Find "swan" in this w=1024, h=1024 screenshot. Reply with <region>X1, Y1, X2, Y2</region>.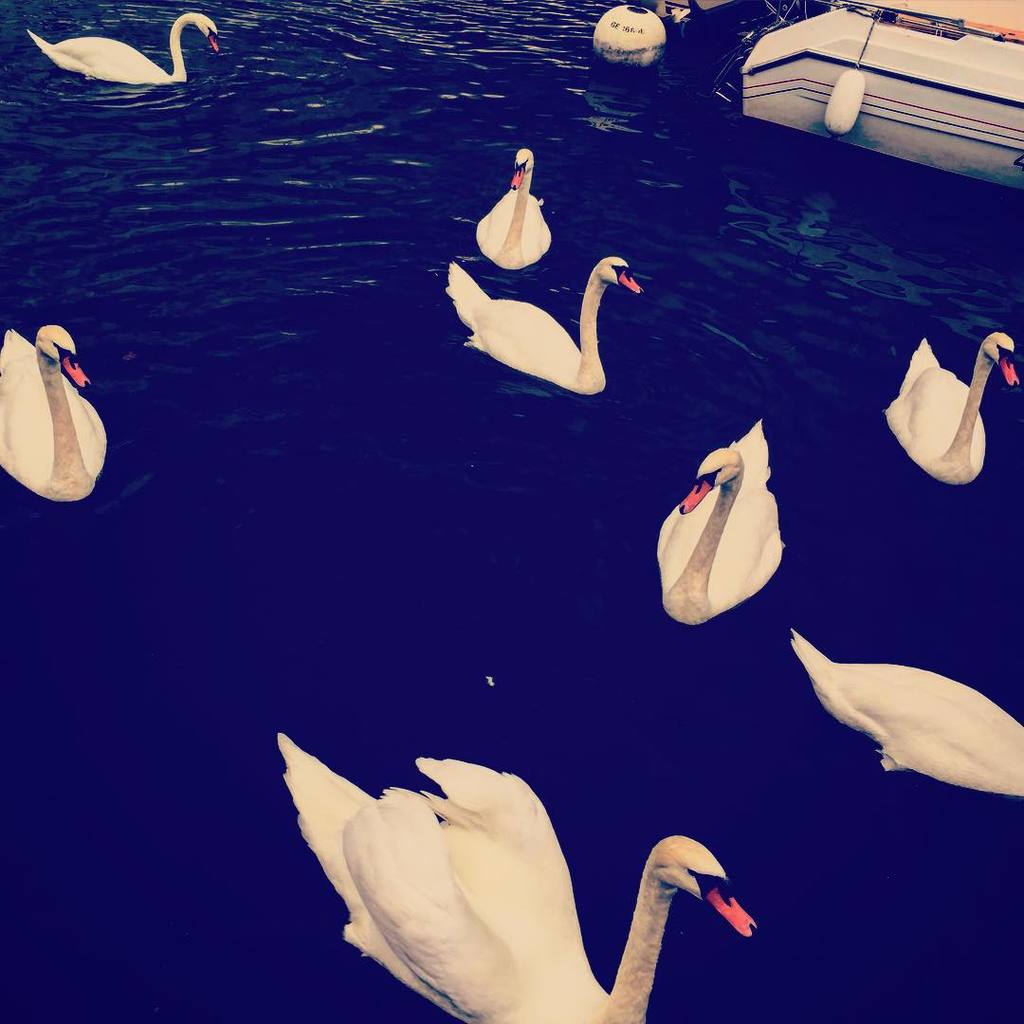
<region>789, 630, 1023, 798</region>.
